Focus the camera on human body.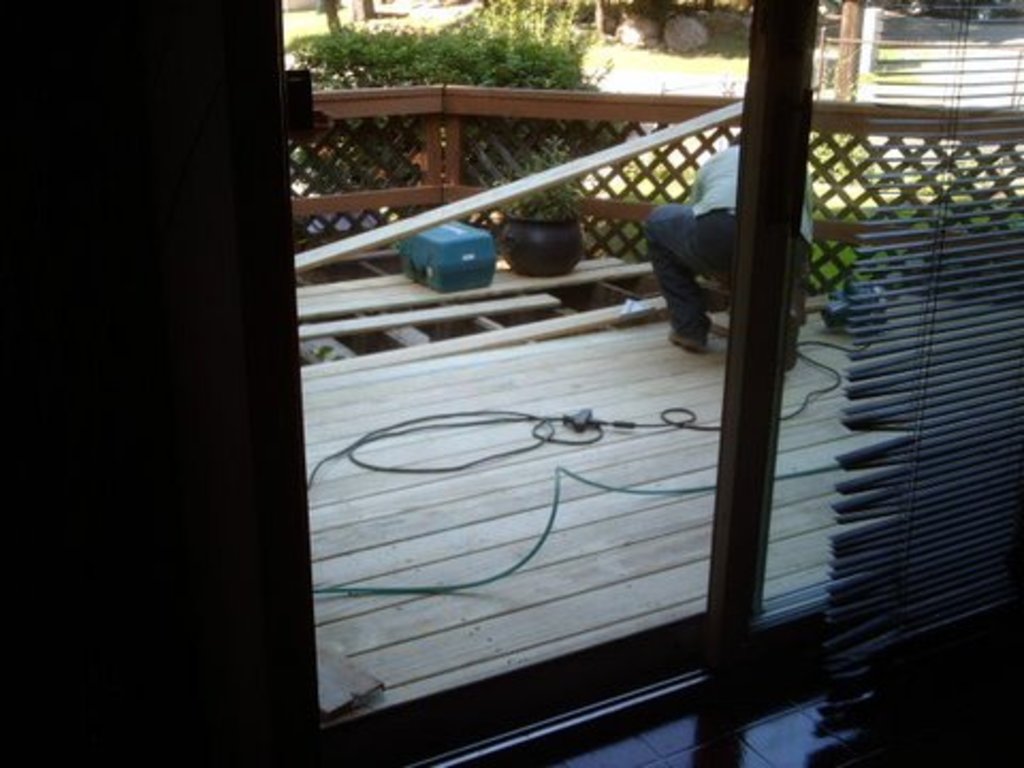
Focus region: BBox(644, 139, 815, 335).
